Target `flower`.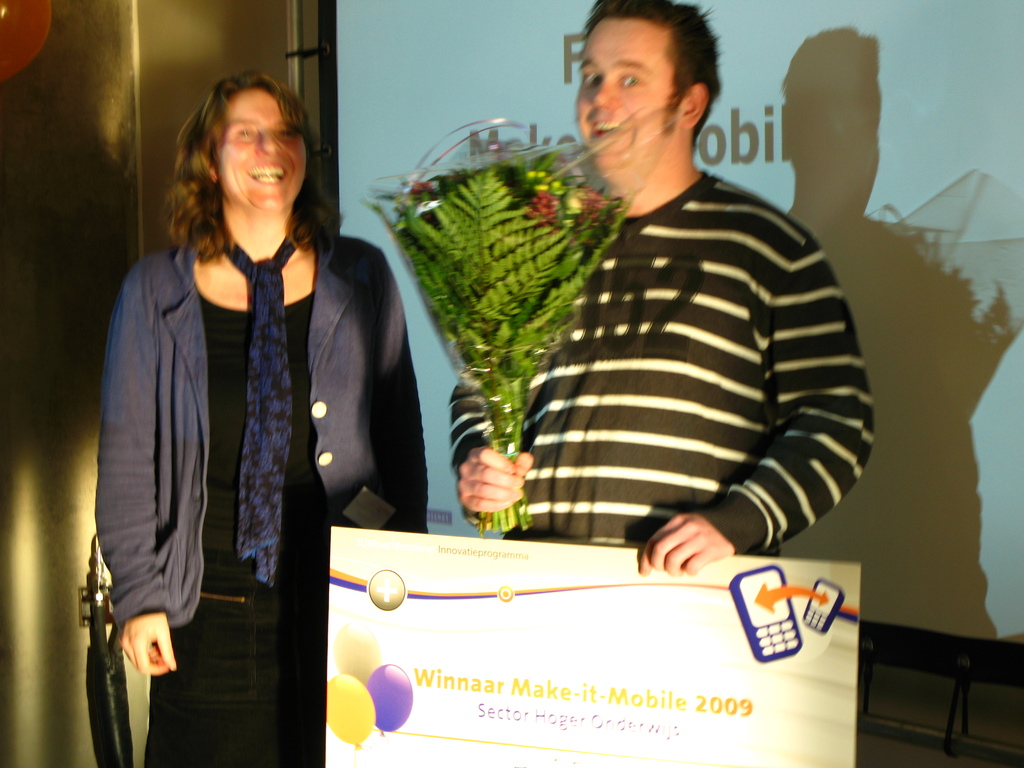
Target region: 524,189,559,228.
